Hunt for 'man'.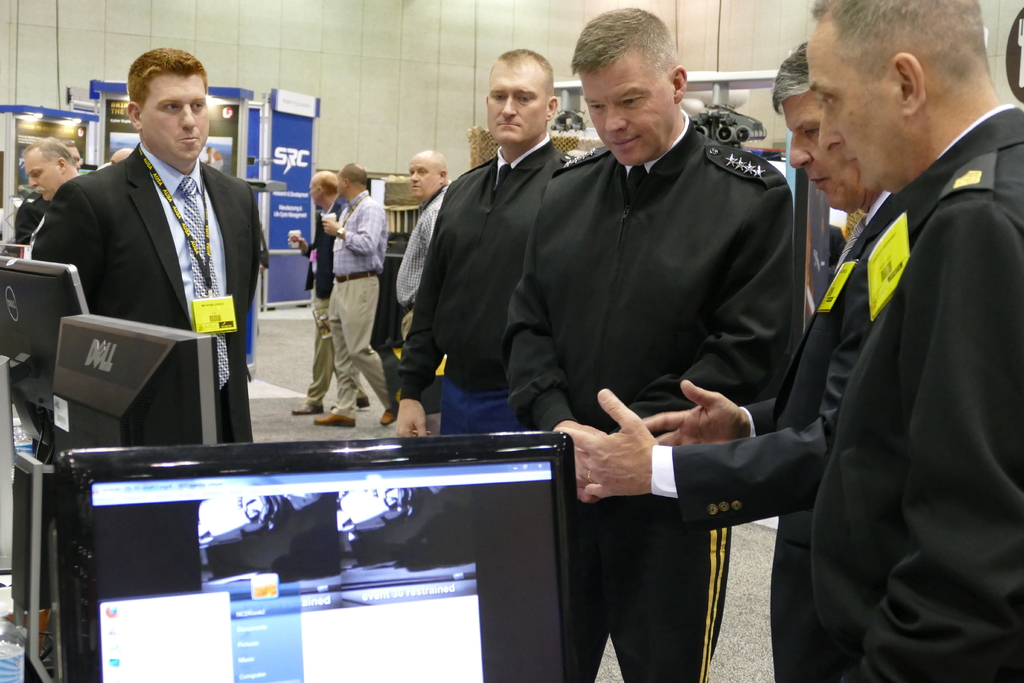
Hunted down at [left=394, top=152, right=451, bottom=381].
